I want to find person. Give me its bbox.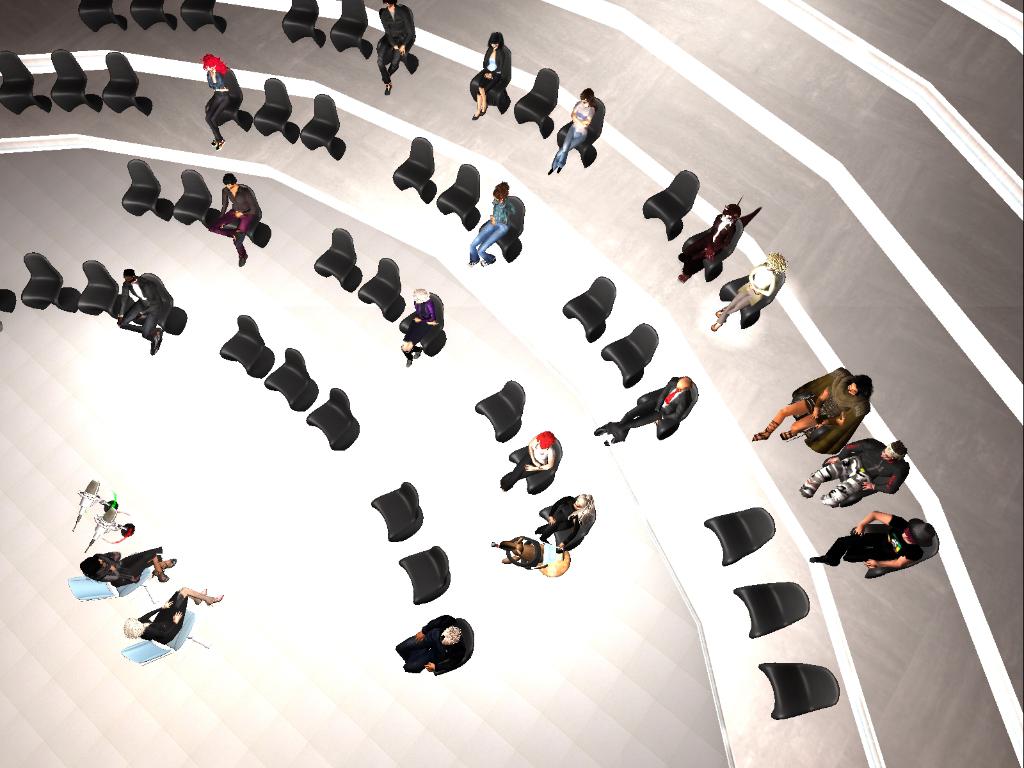
(left=751, top=372, right=870, bottom=456).
